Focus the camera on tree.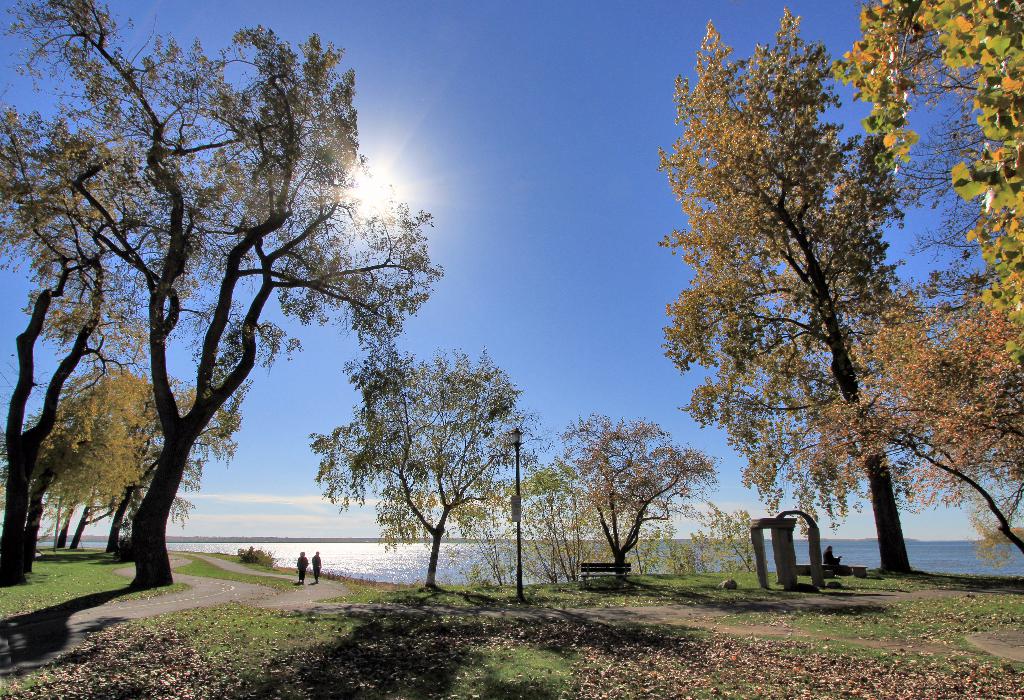
Focus region: <bbox>824, 0, 1023, 328</bbox>.
